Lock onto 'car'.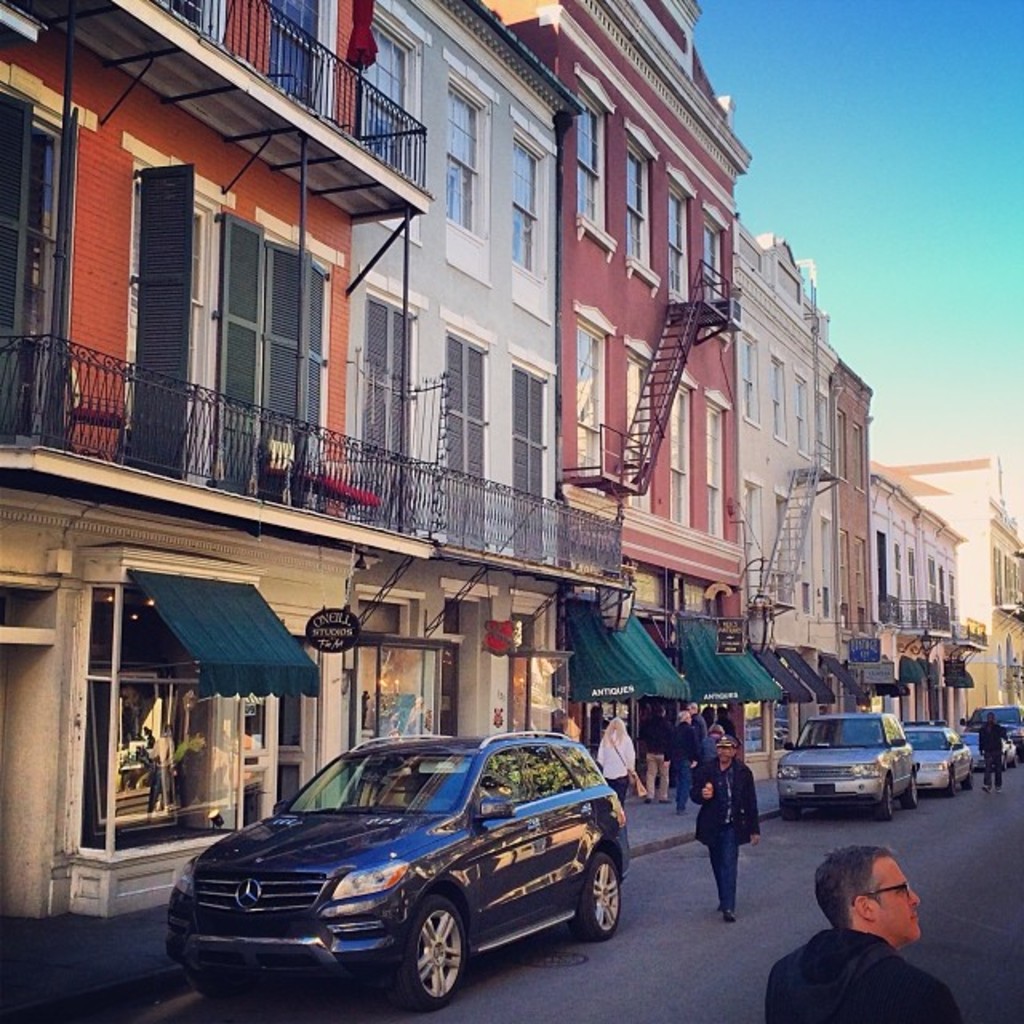
Locked: {"x1": 963, "y1": 730, "x2": 1013, "y2": 776}.
